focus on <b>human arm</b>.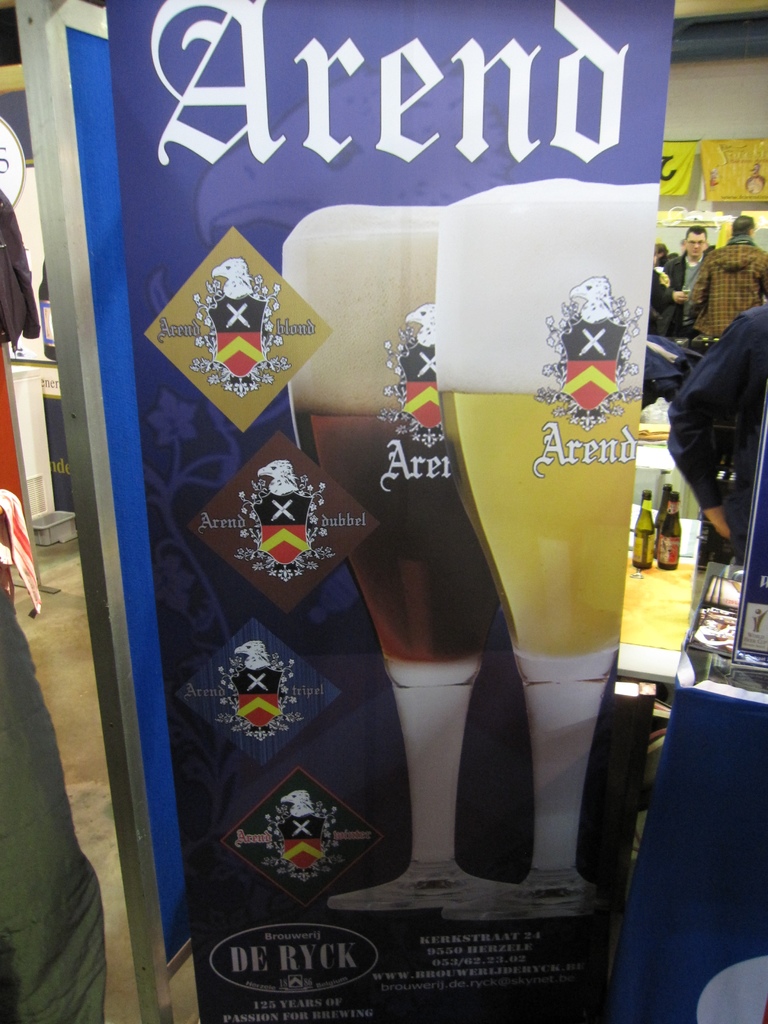
Focused at 689 252 711 308.
